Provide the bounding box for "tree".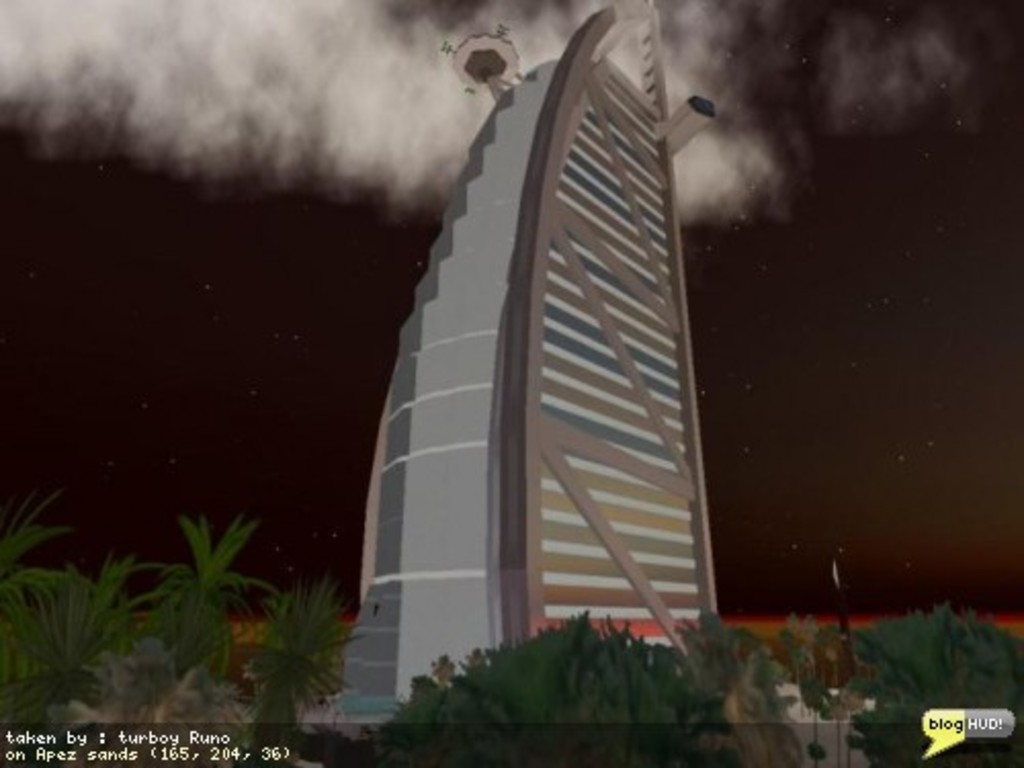
[678, 608, 811, 766].
